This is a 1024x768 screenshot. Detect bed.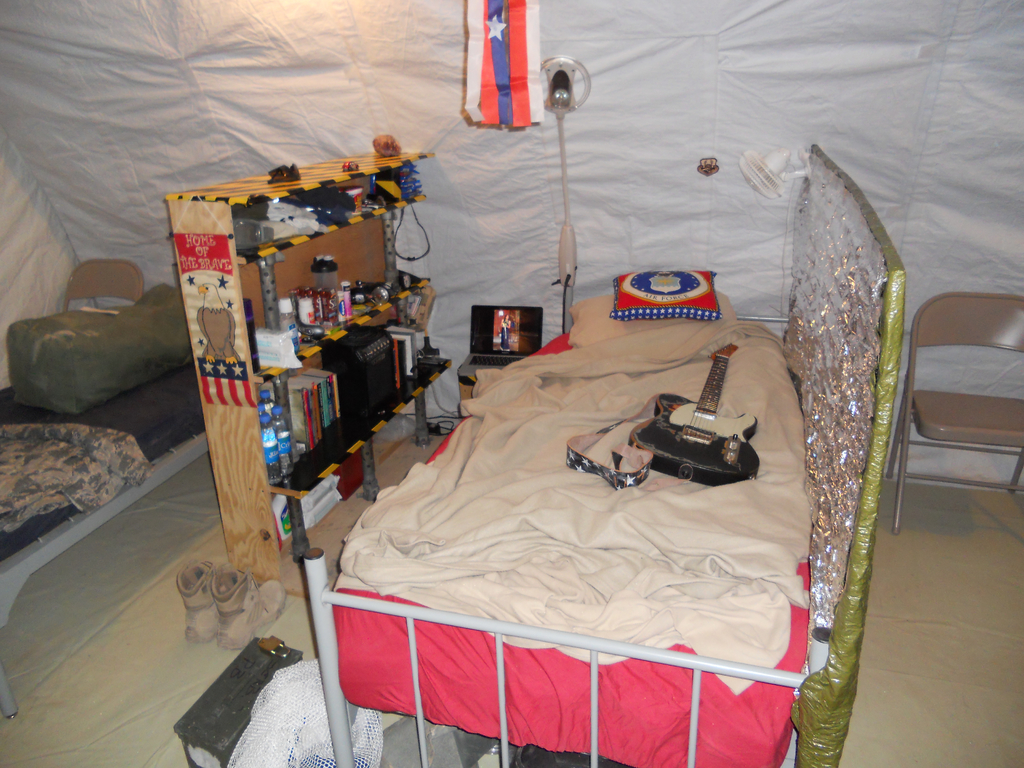
box(333, 239, 850, 767).
